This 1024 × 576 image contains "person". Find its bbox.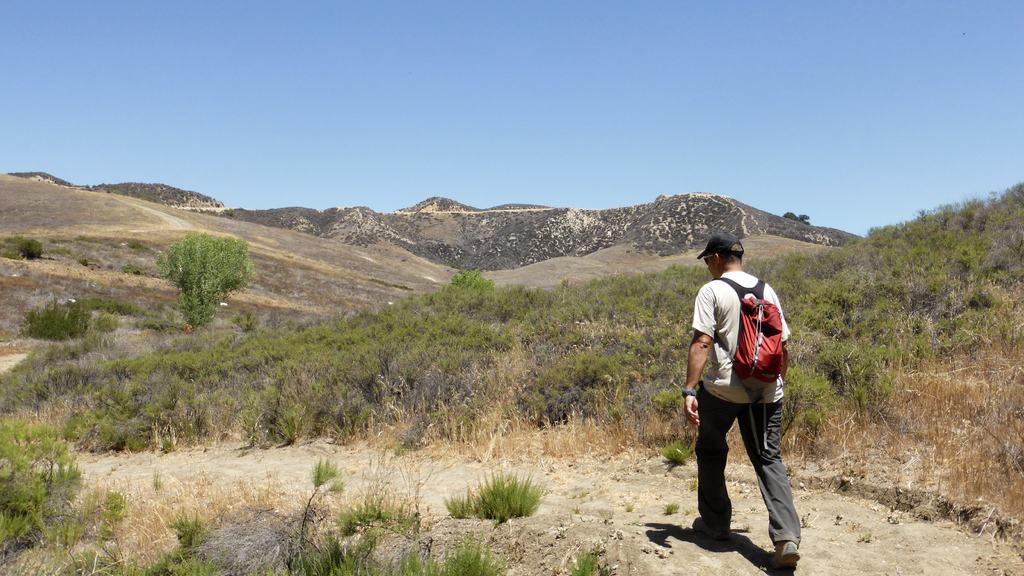
locate(691, 227, 799, 555).
